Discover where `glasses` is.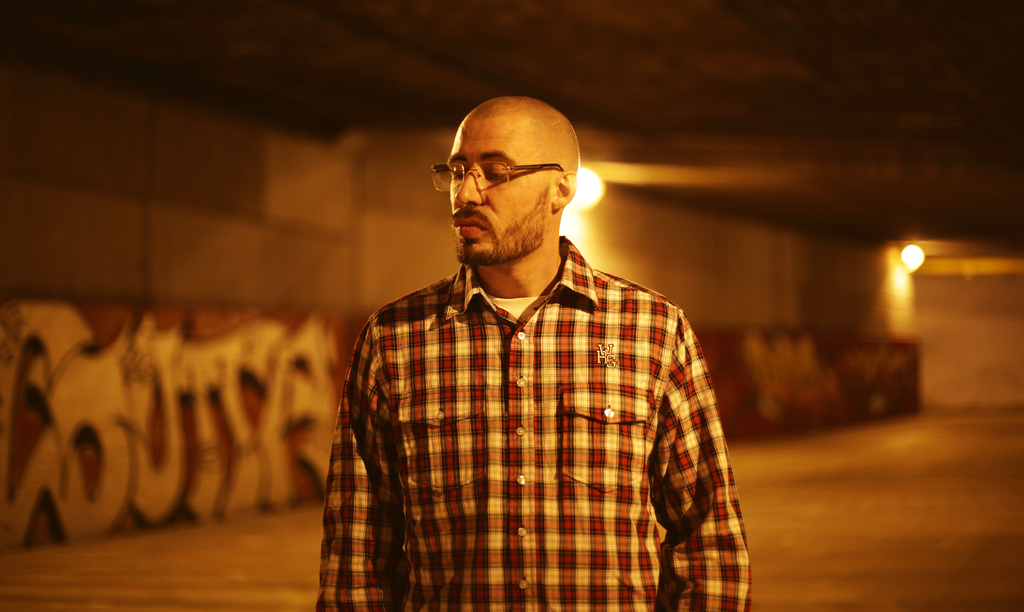
Discovered at bbox(436, 149, 566, 194).
